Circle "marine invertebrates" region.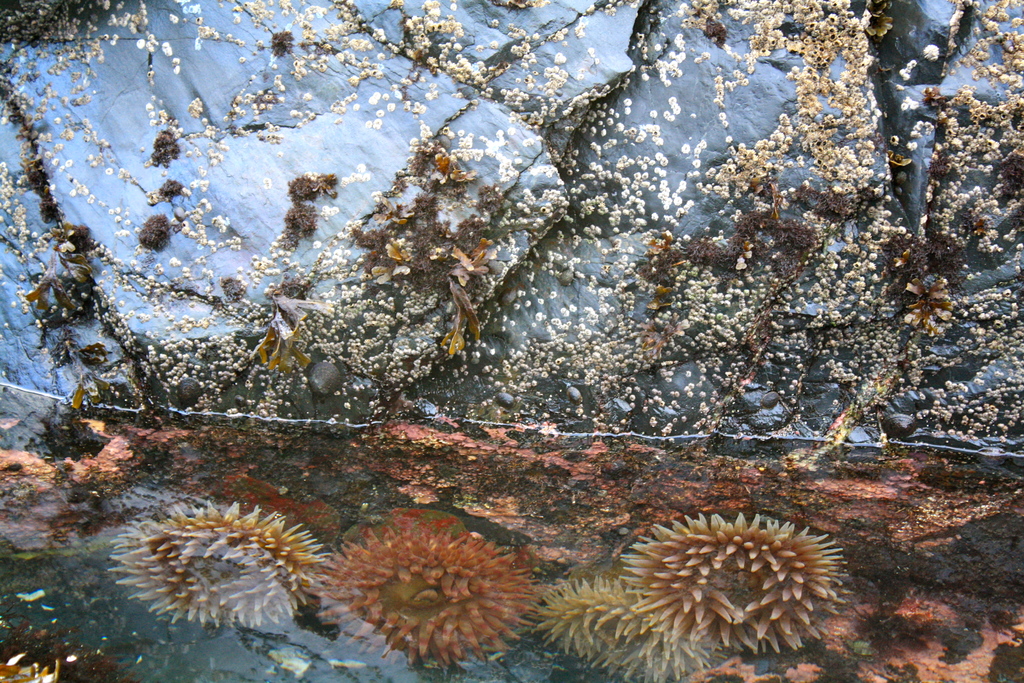
Region: <box>104,488,327,647</box>.
